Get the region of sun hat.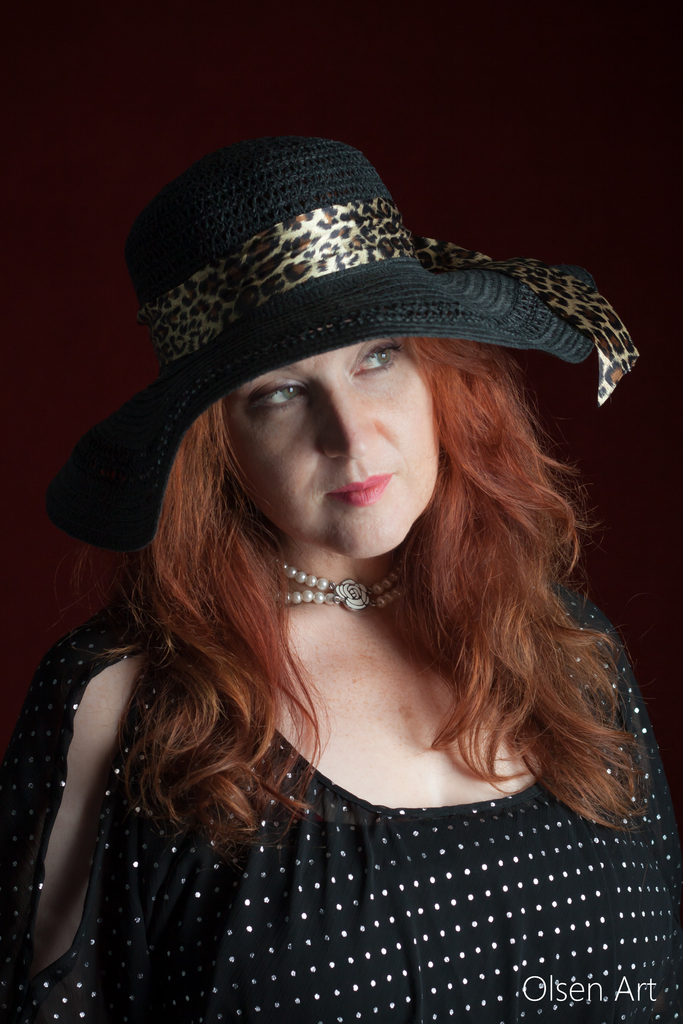
{"left": 40, "top": 139, "right": 646, "bottom": 545}.
